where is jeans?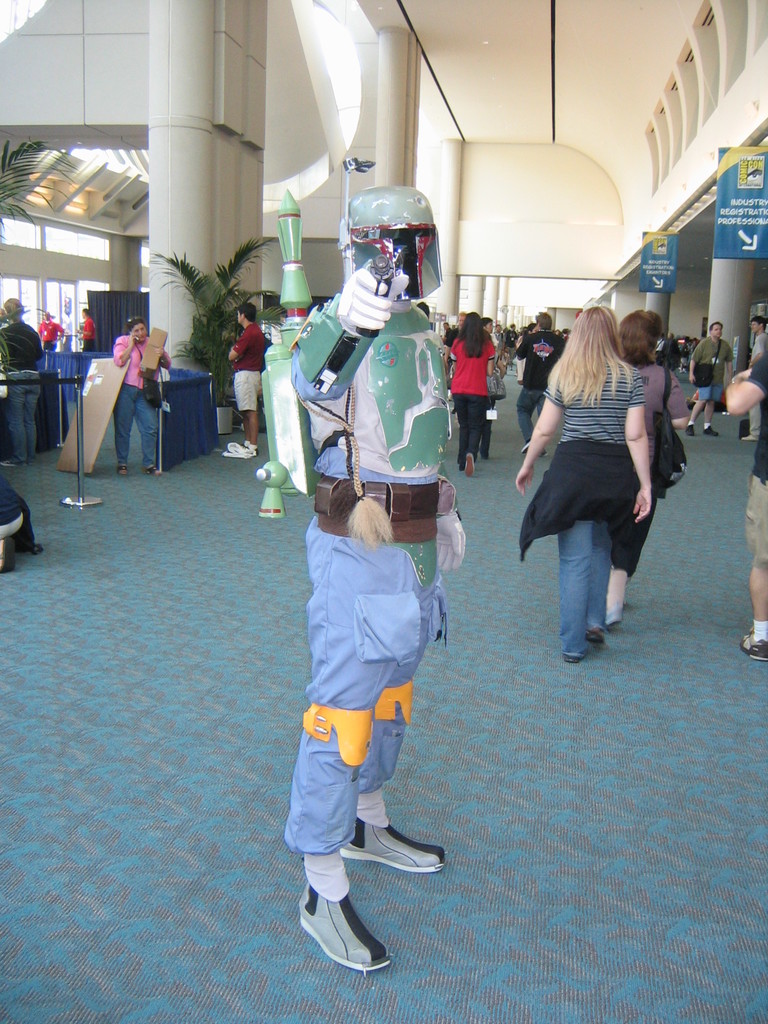
box=[739, 479, 767, 559].
